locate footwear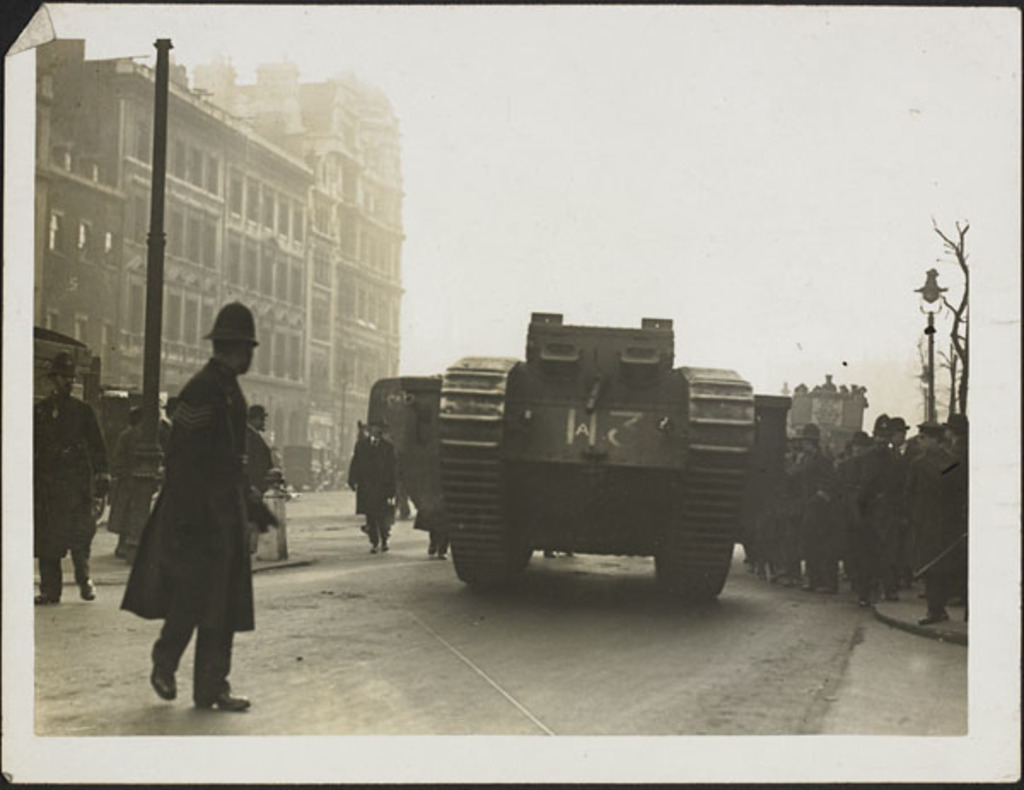
{"x1": 67, "y1": 575, "x2": 101, "y2": 601}
